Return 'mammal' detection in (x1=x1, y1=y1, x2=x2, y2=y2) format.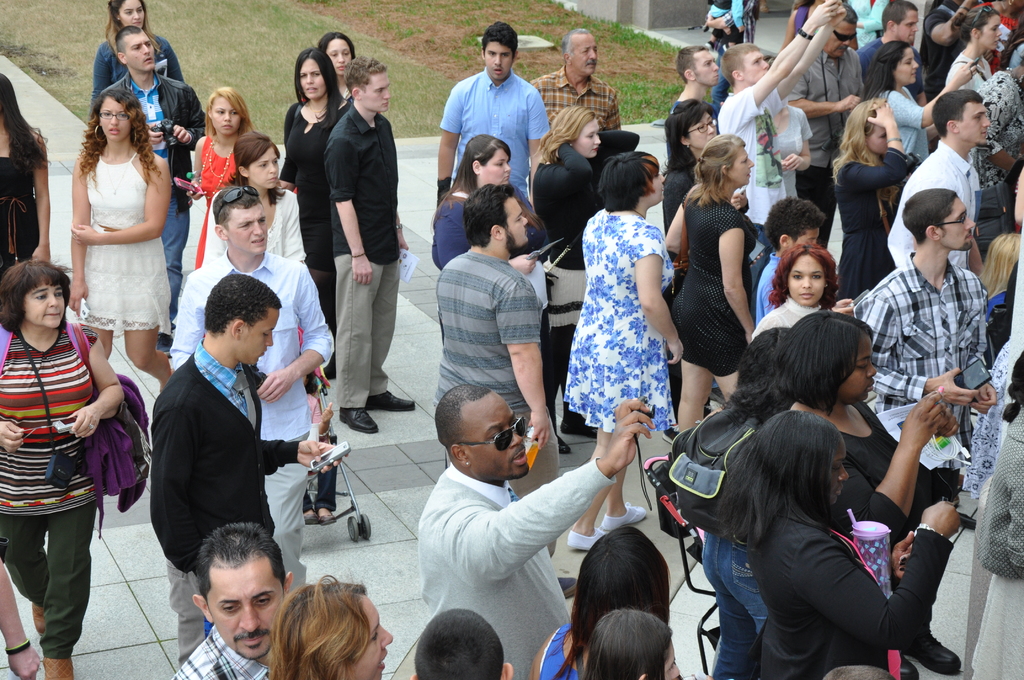
(x1=668, y1=47, x2=721, y2=108).
